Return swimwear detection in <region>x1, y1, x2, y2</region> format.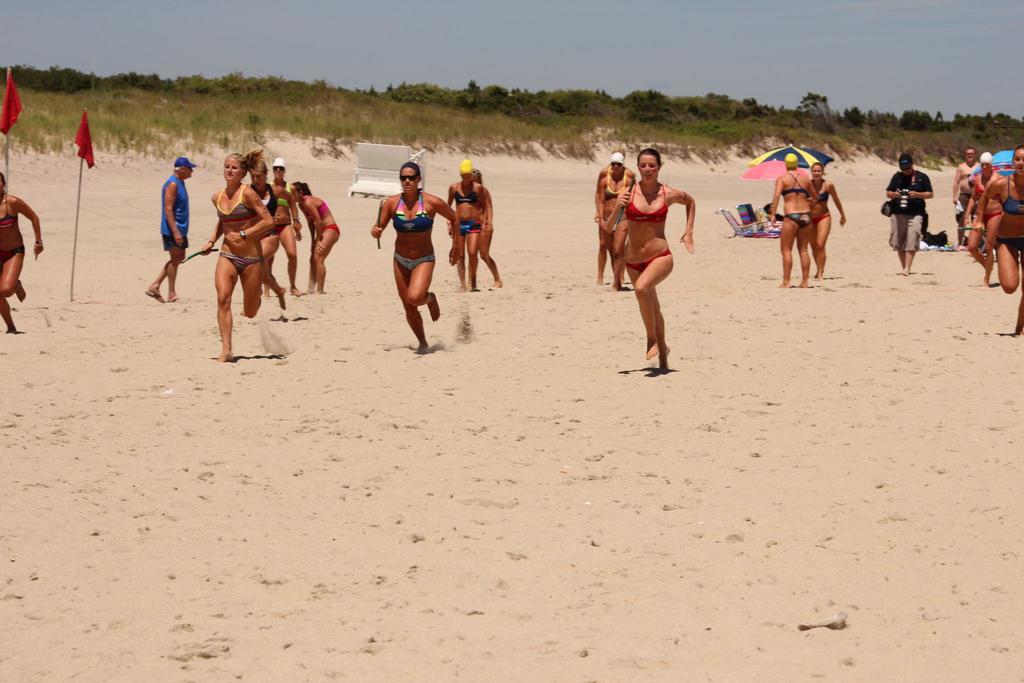
<region>461, 214, 483, 235</region>.
